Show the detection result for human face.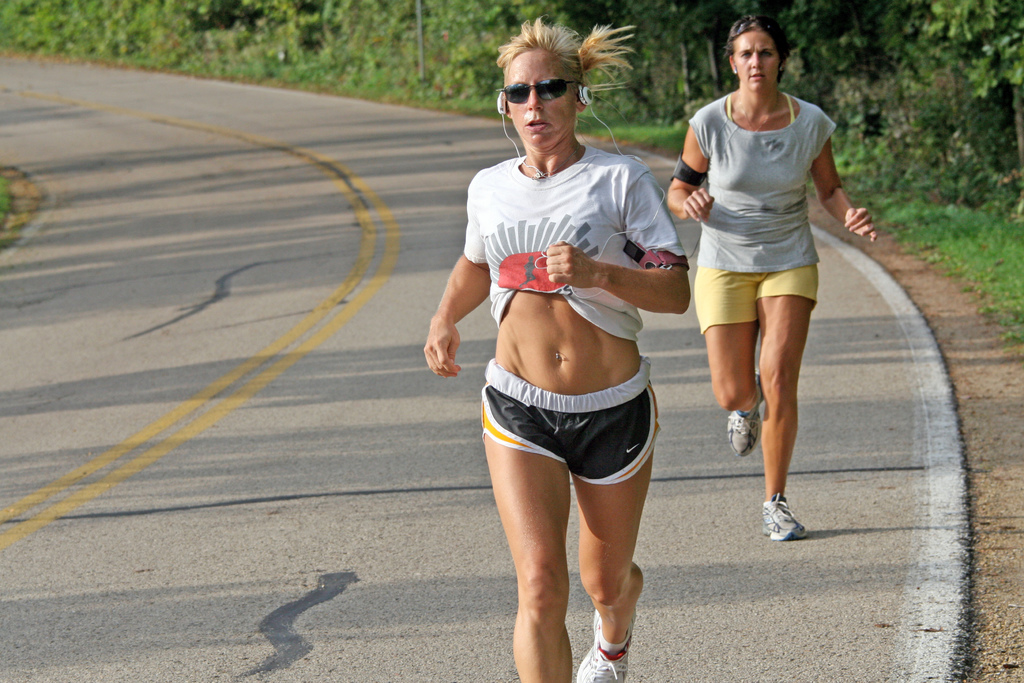
<bbox>506, 49, 575, 152</bbox>.
